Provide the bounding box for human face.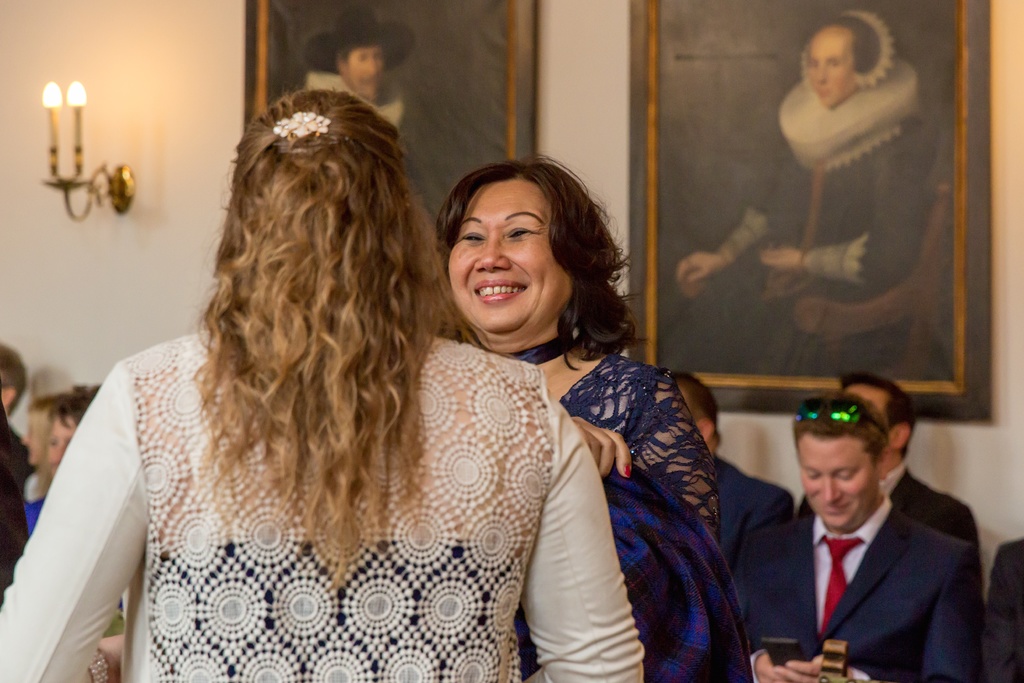
<region>441, 181, 571, 334</region>.
